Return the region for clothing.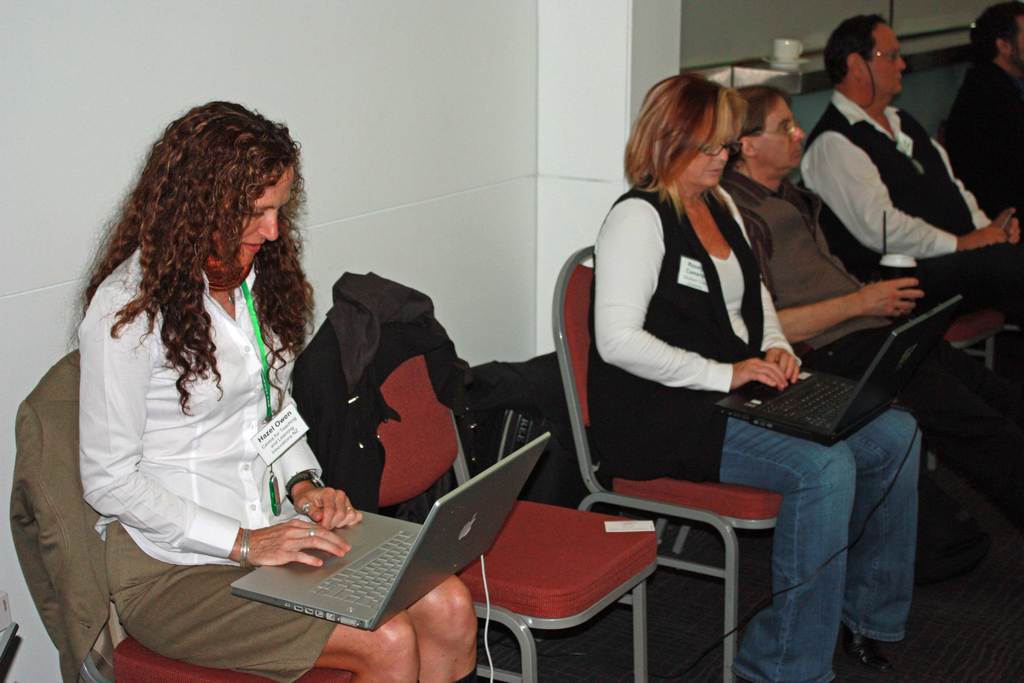
select_region(74, 236, 478, 682).
